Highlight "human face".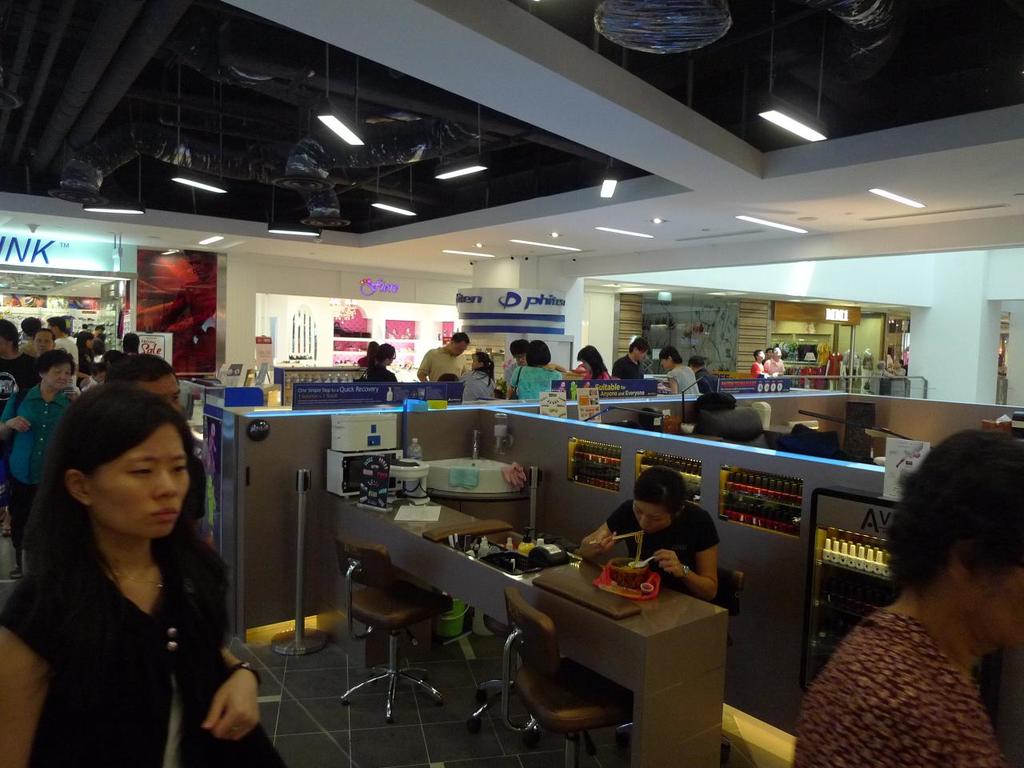
Highlighted region: locate(154, 423, 189, 537).
